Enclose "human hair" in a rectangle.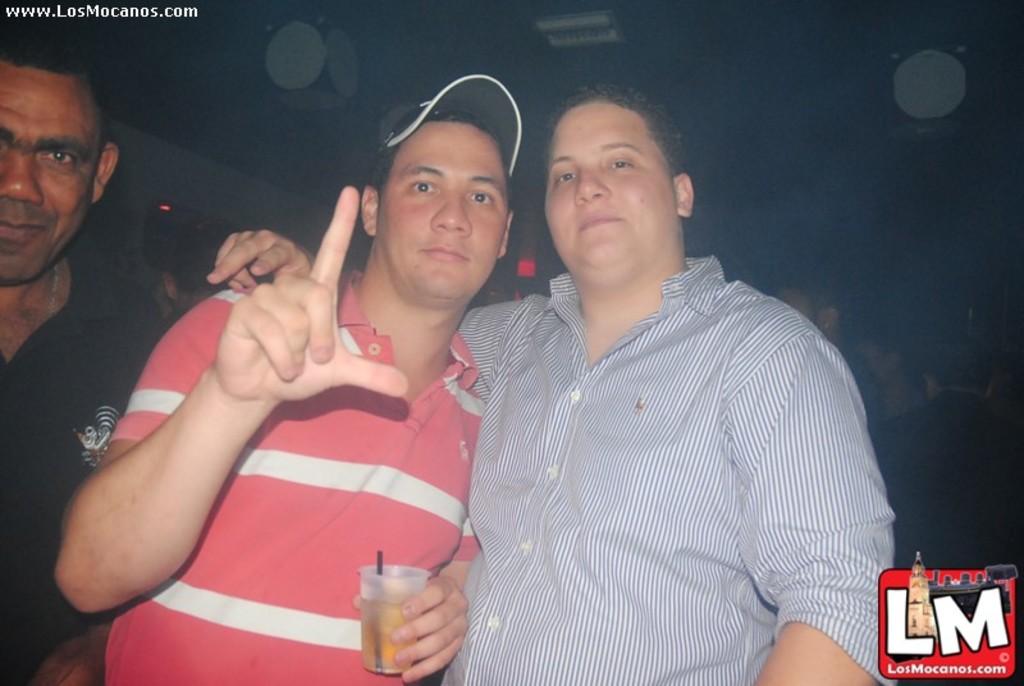
select_region(0, 35, 113, 159).
